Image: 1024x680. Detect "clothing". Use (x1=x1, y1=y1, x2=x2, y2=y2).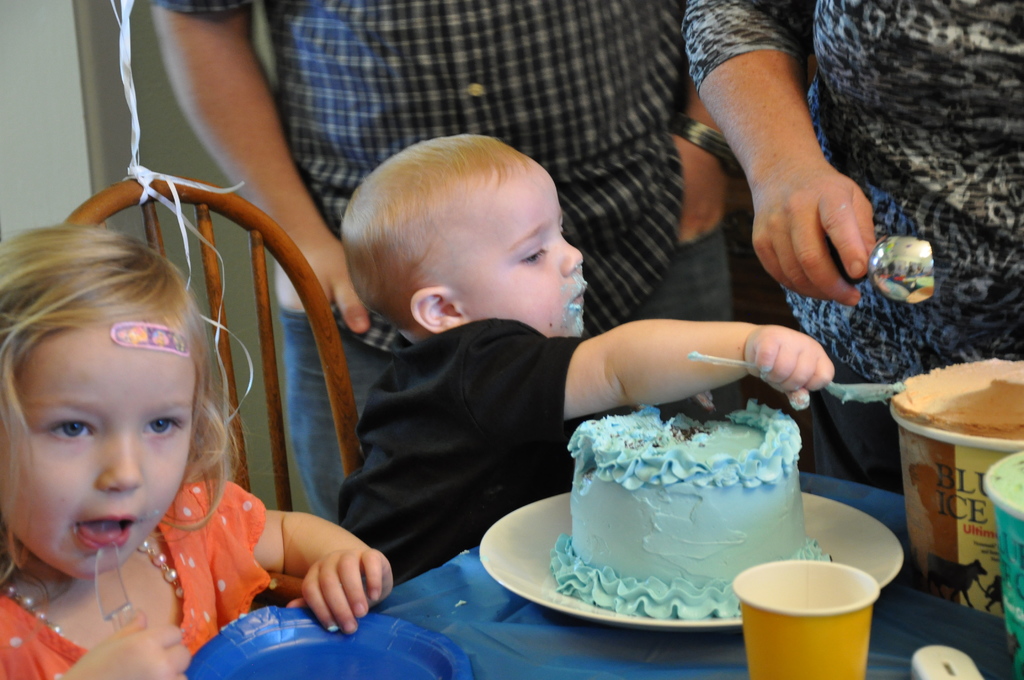
(x1=0, y1=471, x2=263, y2=679).
